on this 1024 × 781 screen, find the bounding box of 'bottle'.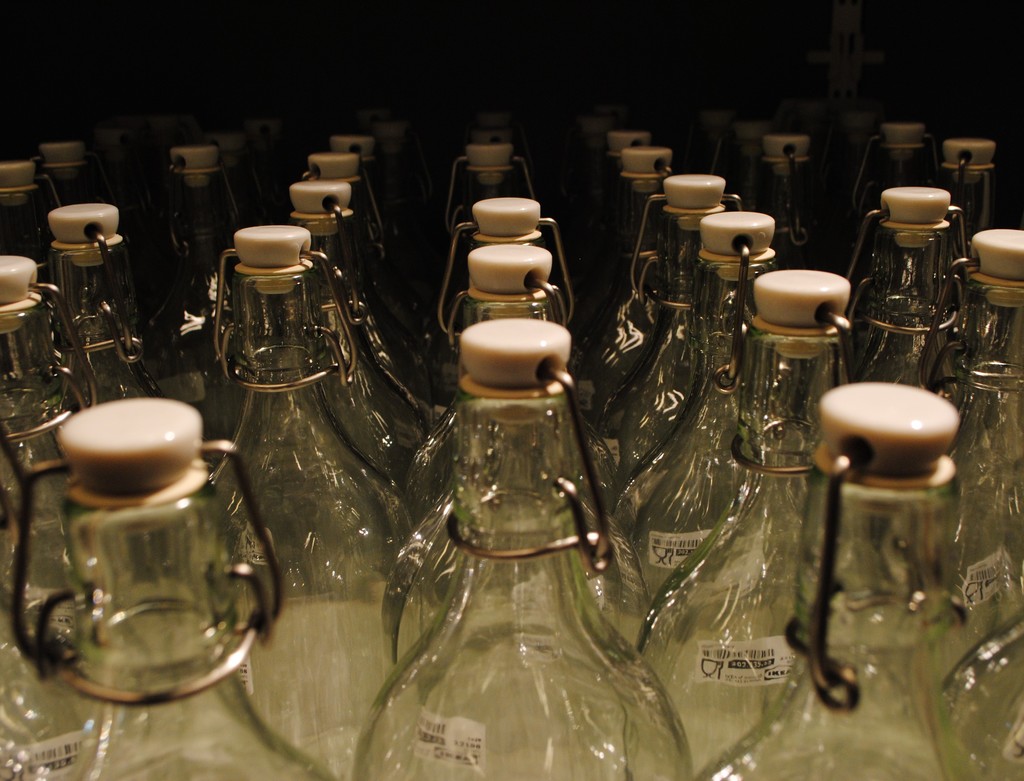
Bounding box: x1=721 y1=122 x2=762 y2=204.
